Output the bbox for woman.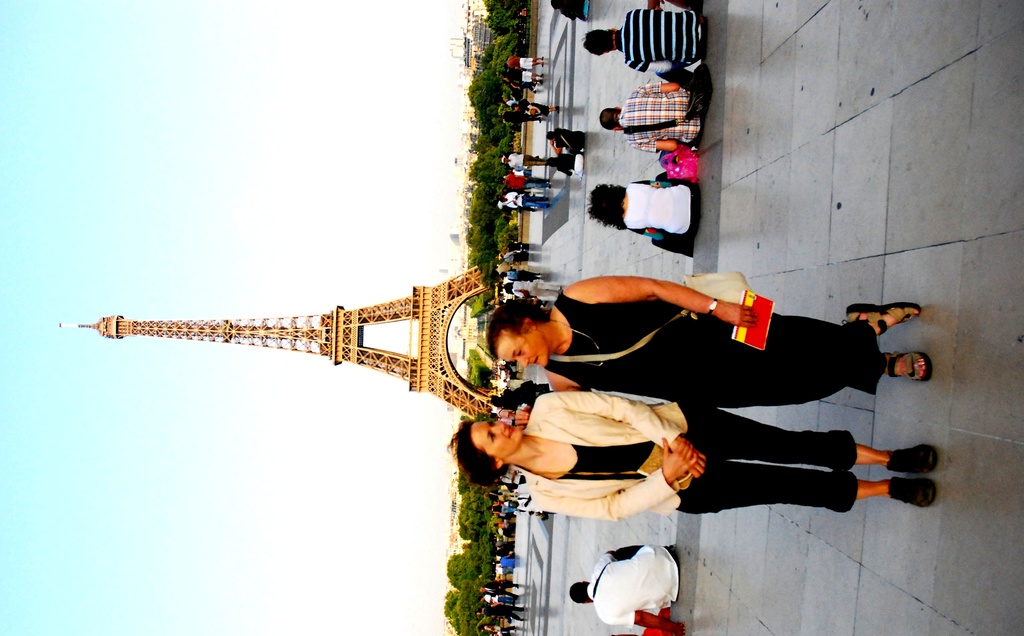
{"left": 504, "top": 278, "right": 562, "bottom": 299}.
